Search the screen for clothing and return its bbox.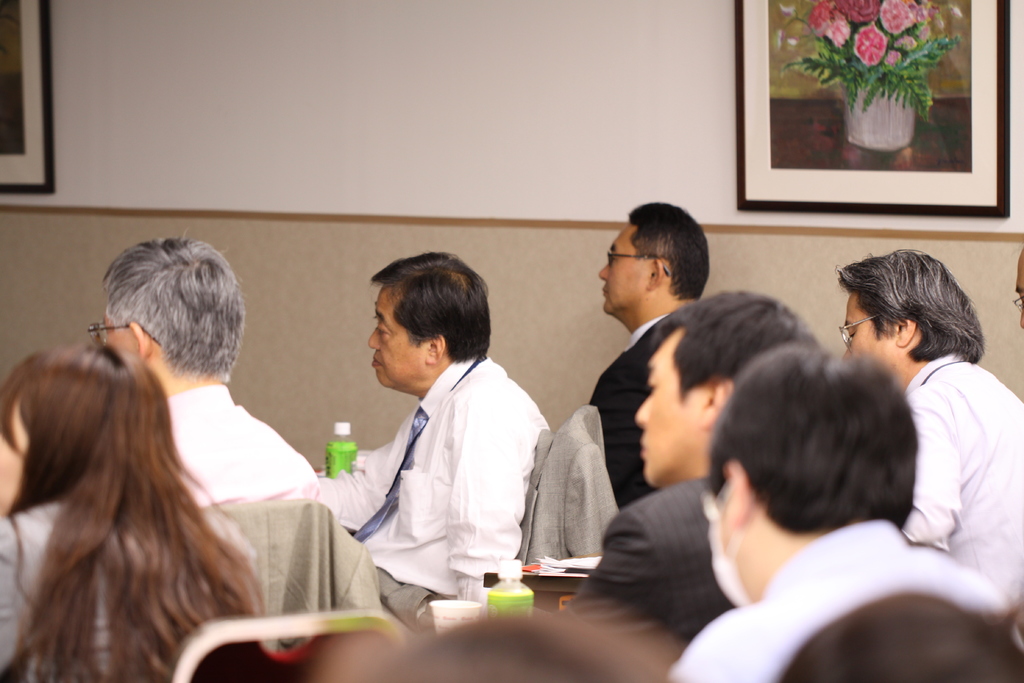
Found: rect(521, 398, 628, 565).
